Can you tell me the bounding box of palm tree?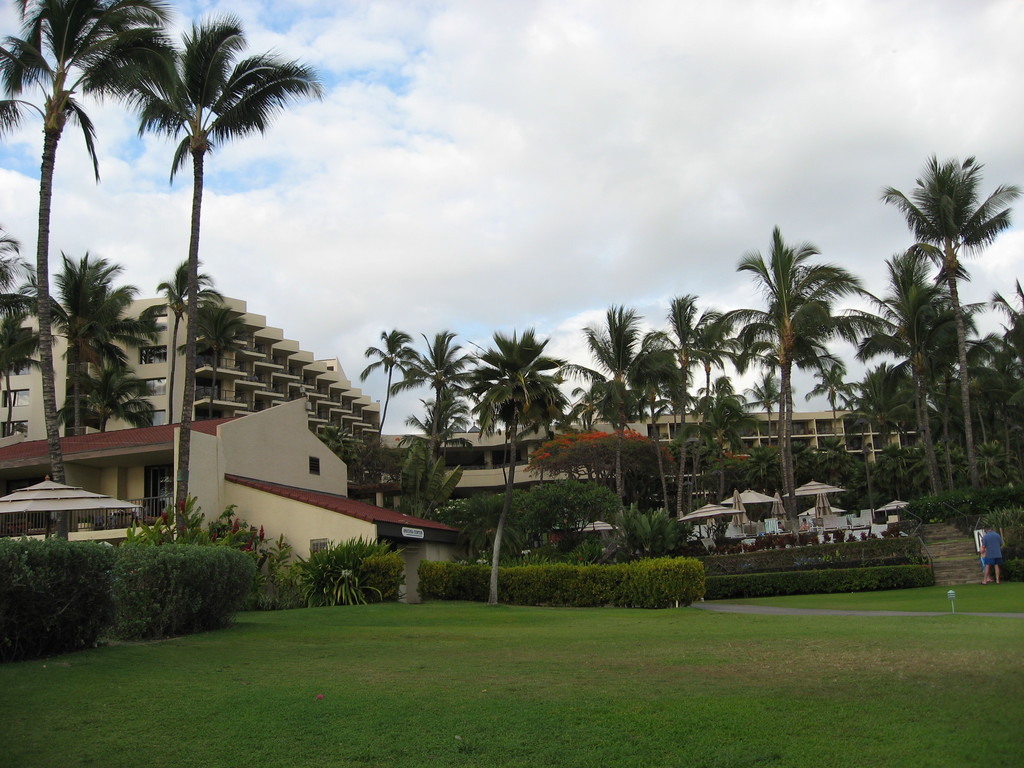
box=[737, 222, 860, 511].
